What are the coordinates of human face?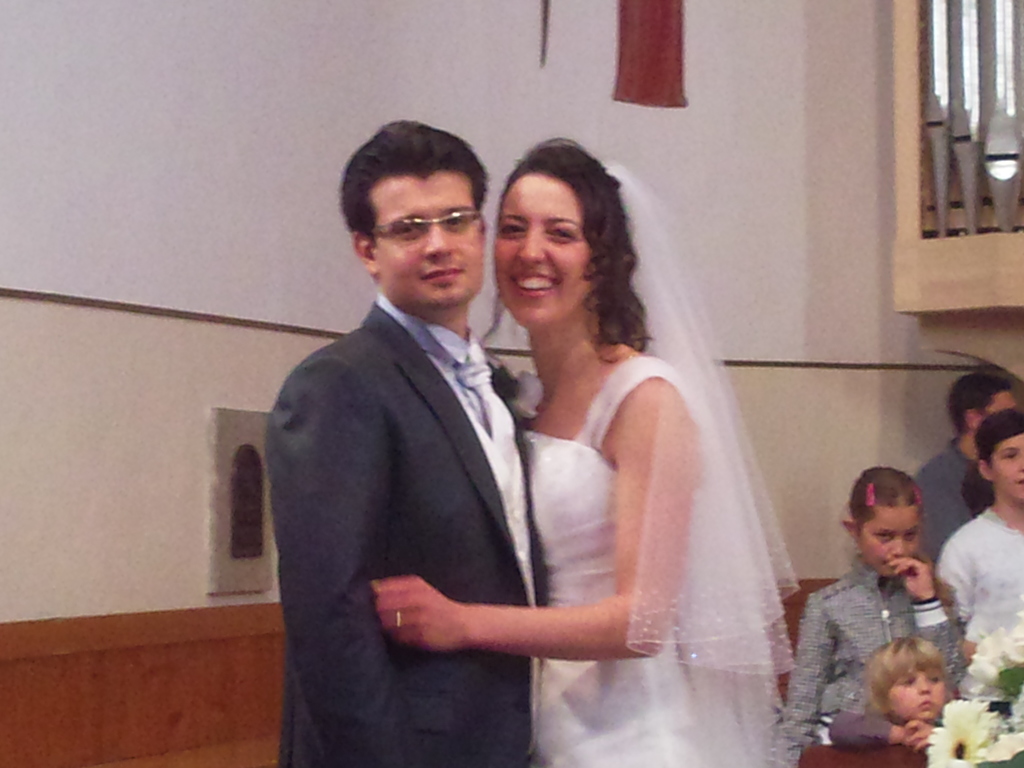
box=[864, 502, 924, 579].
